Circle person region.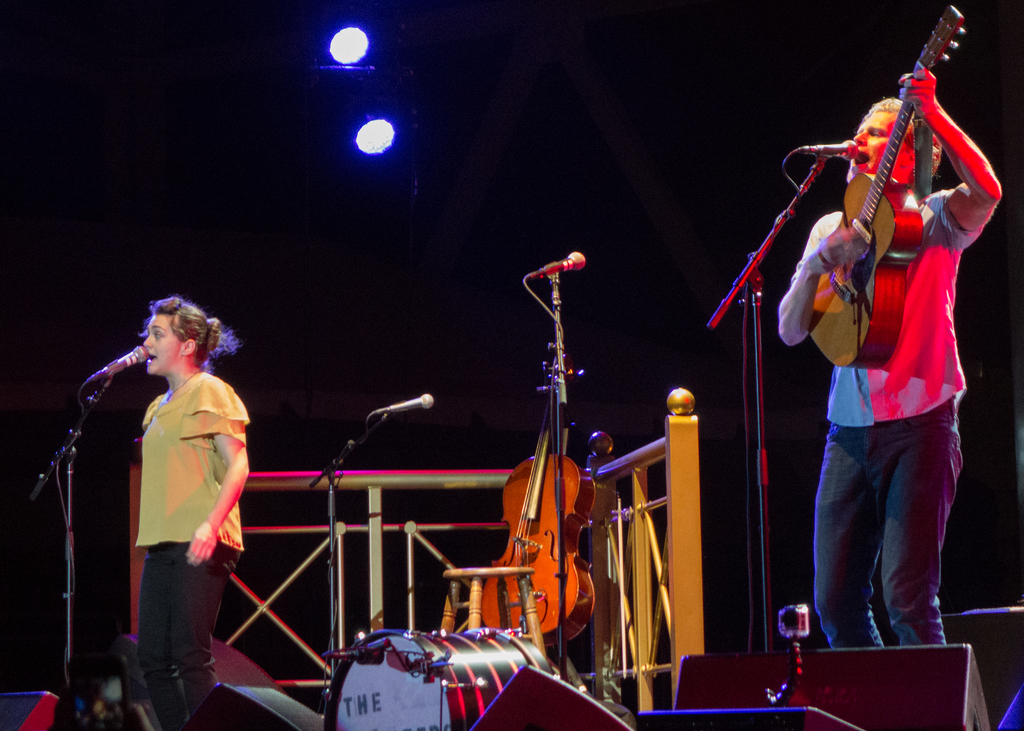
Region: (left=136, top=297, right=254, bottom=730).
